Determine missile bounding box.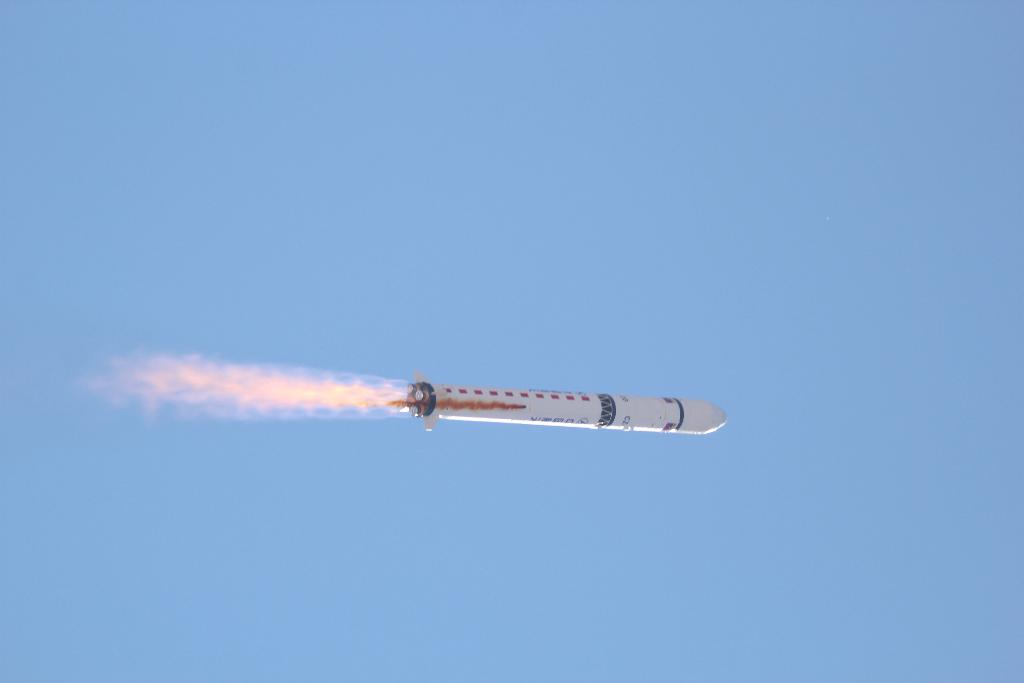
Determined: BBox(387, 367, 731, 436).
